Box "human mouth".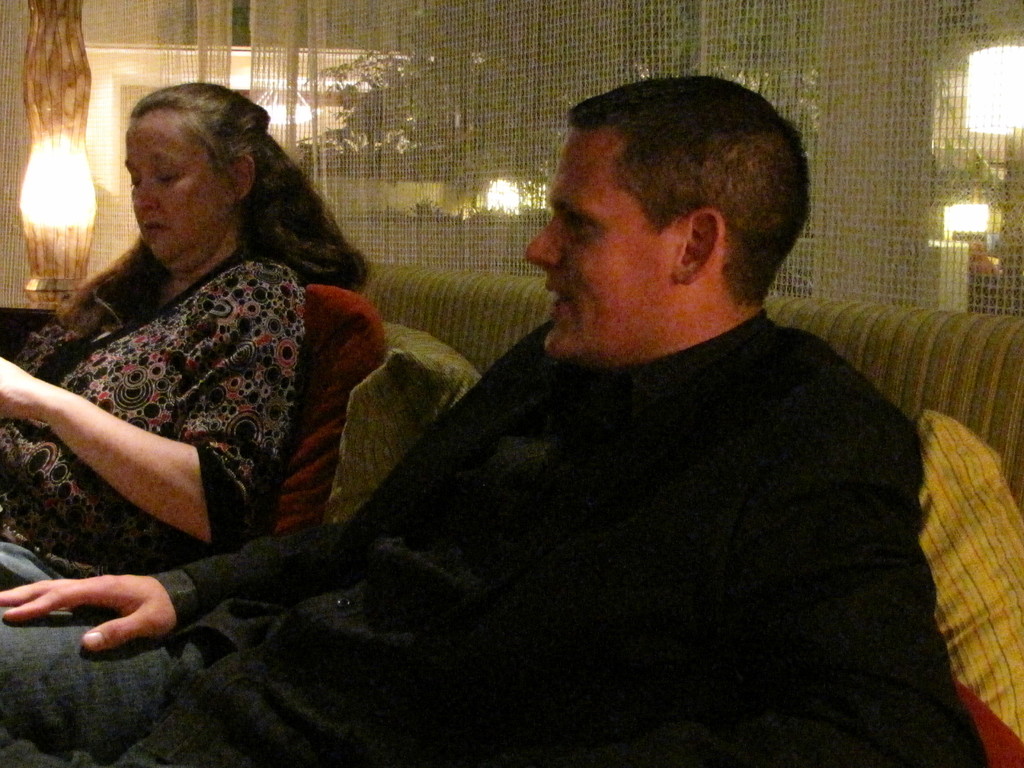
(548, 274, 570, 324).
